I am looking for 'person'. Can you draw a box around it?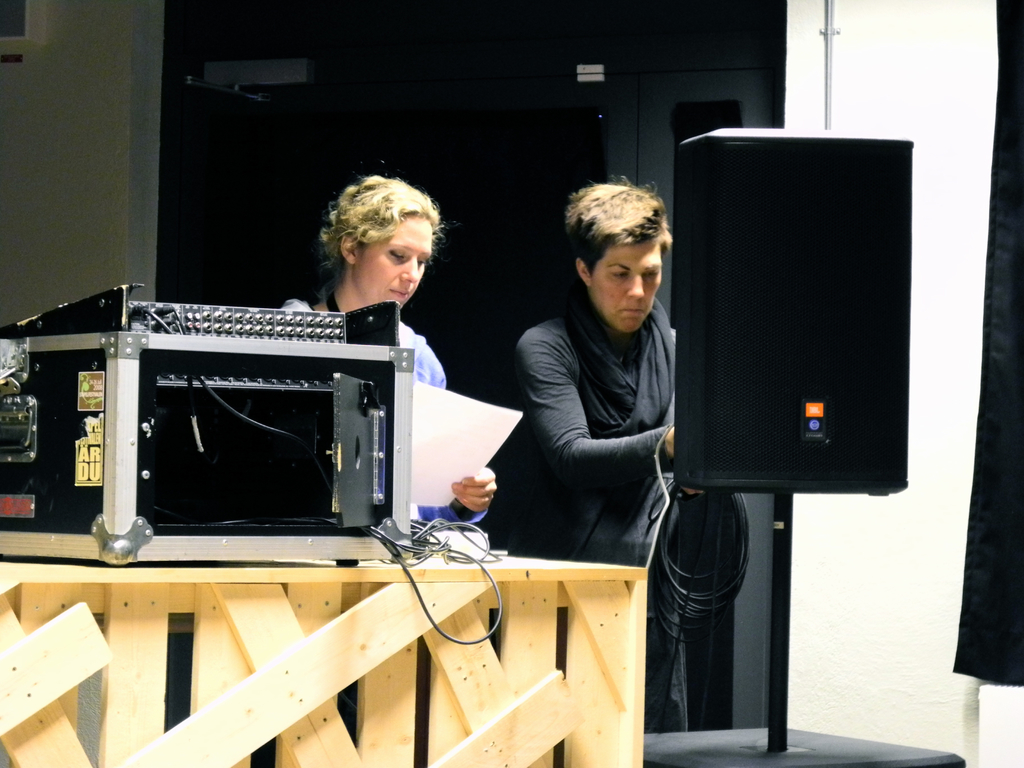
Sure, the bounding box is [x1=489, y1=170, x2=715, y2=733].
